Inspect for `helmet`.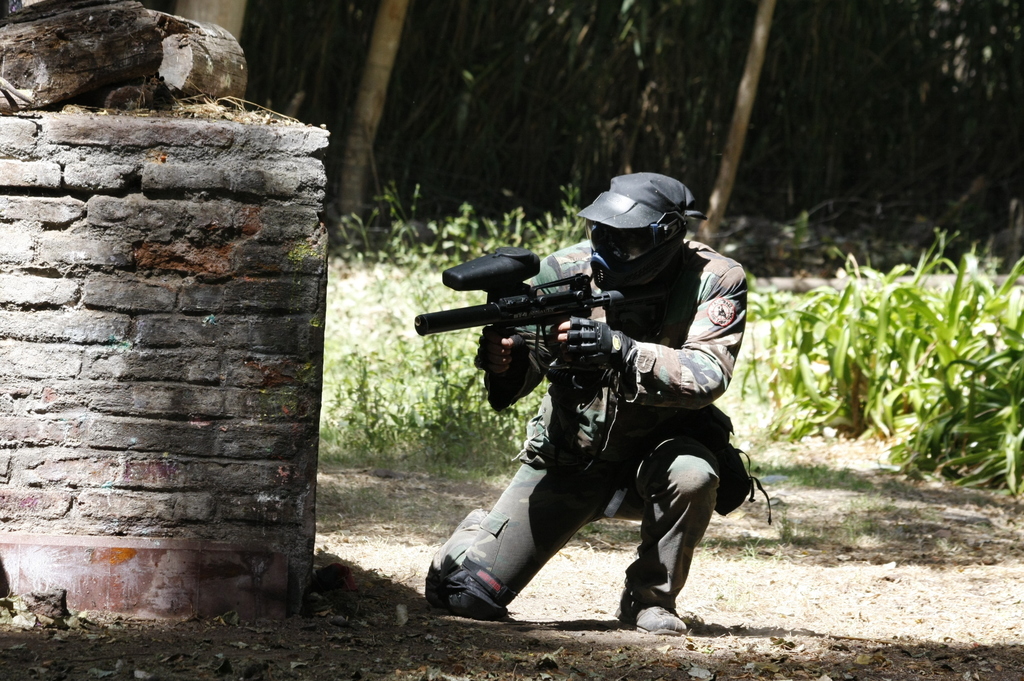
Inspection: box(584, 178, 697, 282).
